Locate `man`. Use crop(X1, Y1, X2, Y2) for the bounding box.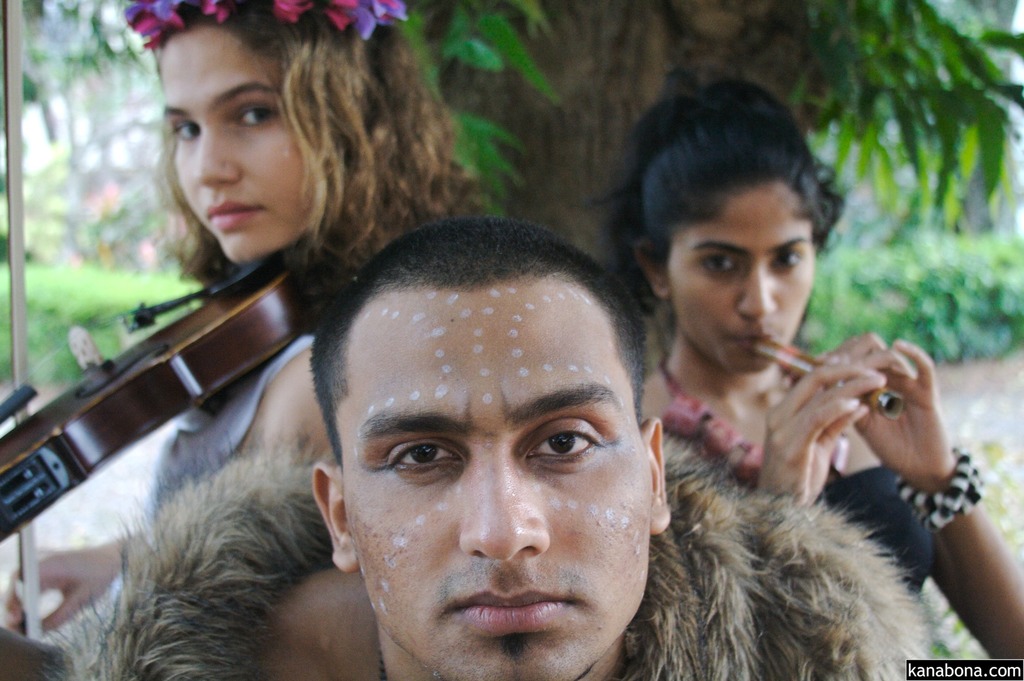
crop(231, 209, 897, 680).
